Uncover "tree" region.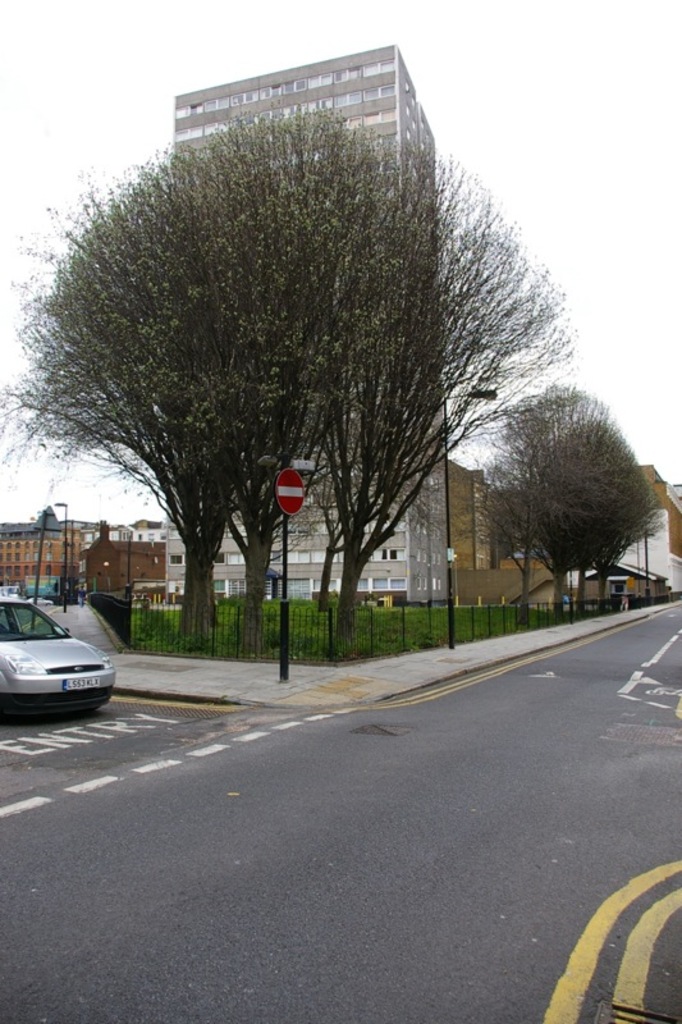
Uncovered: crop(22, 61, 619, 630).
